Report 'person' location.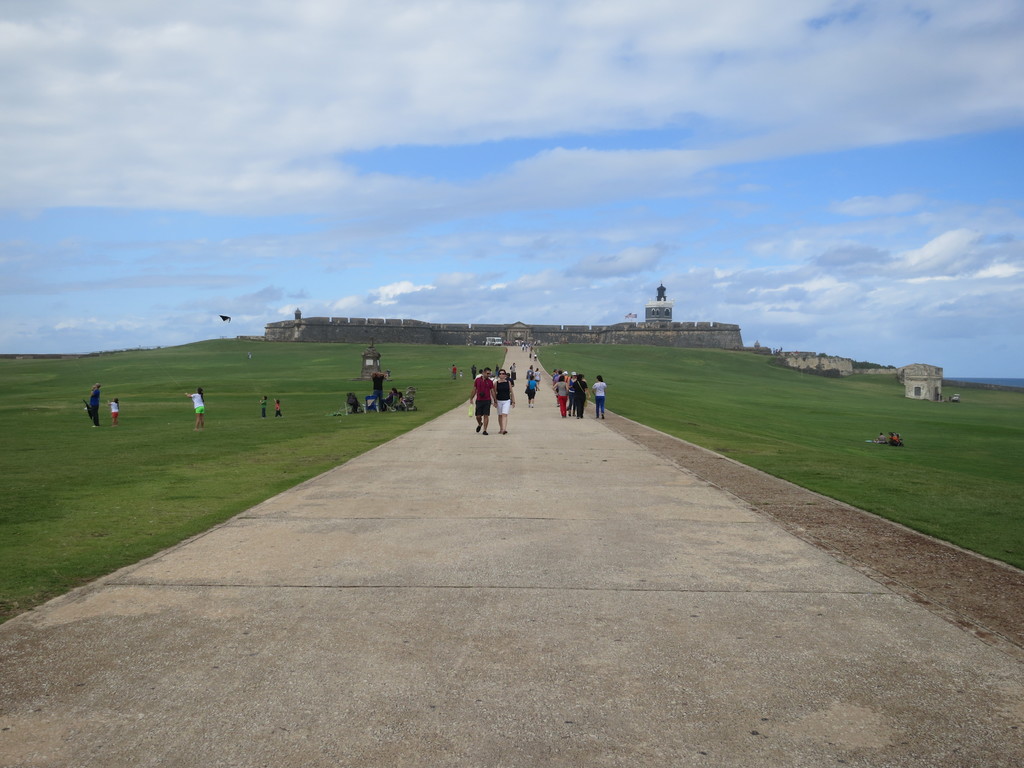
Report: (left=108, top=399, right=119, bottom=429).
